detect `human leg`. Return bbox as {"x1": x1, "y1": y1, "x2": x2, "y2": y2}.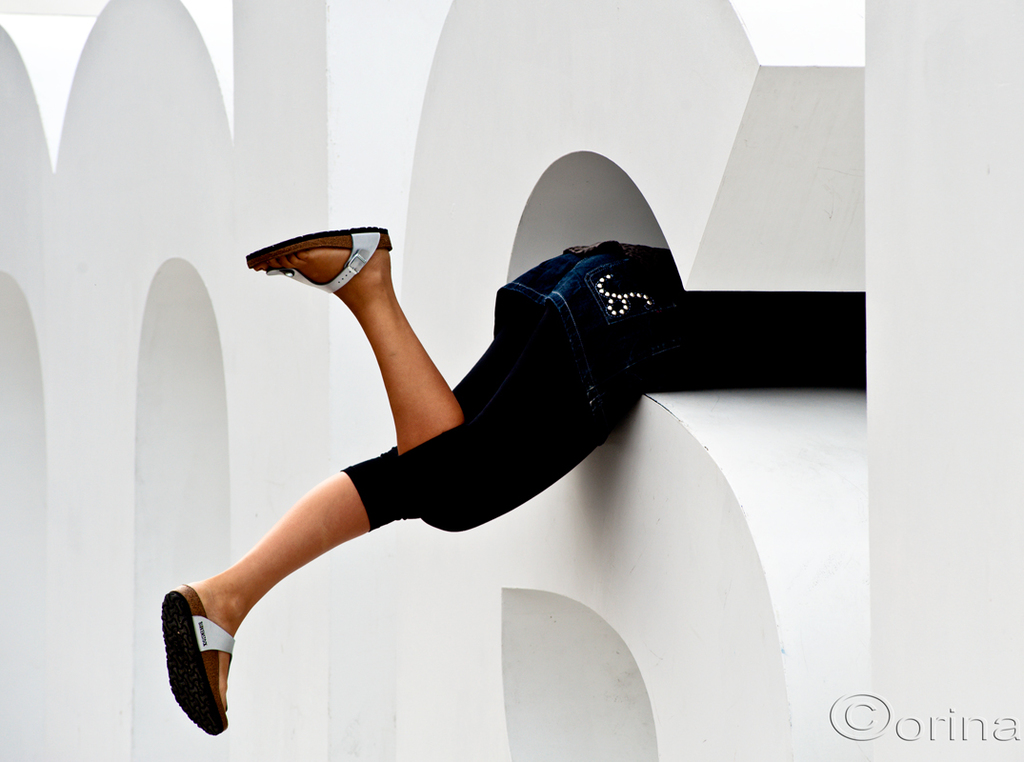
{"x1": 249, "y1": 227, "x2": 467, "y2": 527}.
